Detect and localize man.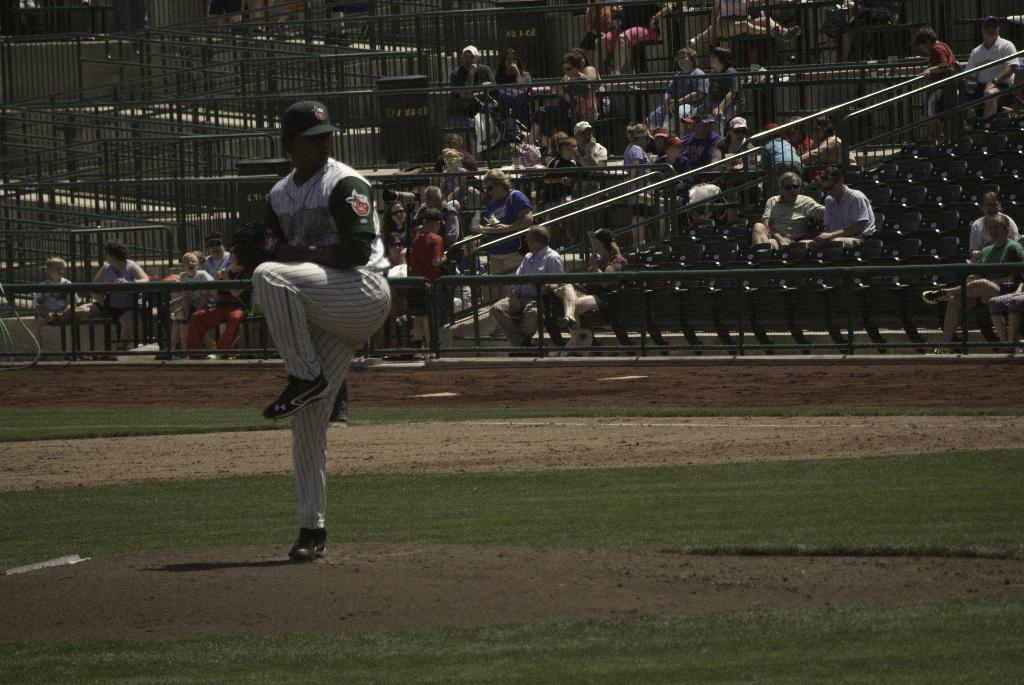
Localized at Rect(243, 101, 390, 563).
